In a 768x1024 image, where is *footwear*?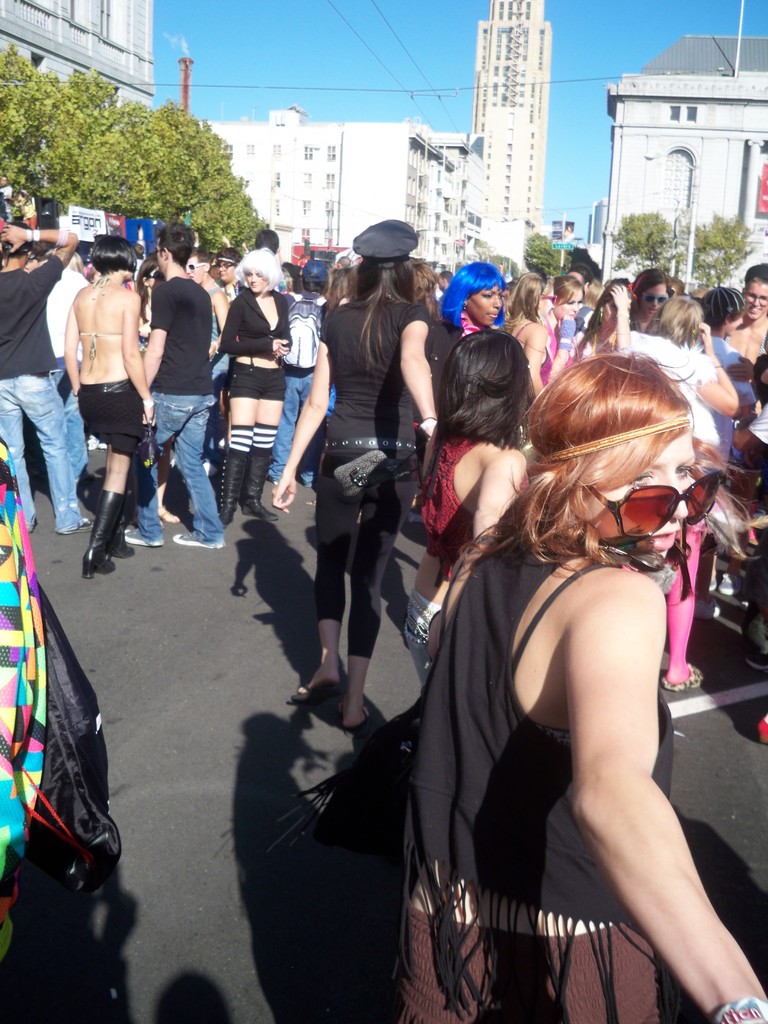
<bbox>213, 452, 282, 525</bbox>.
